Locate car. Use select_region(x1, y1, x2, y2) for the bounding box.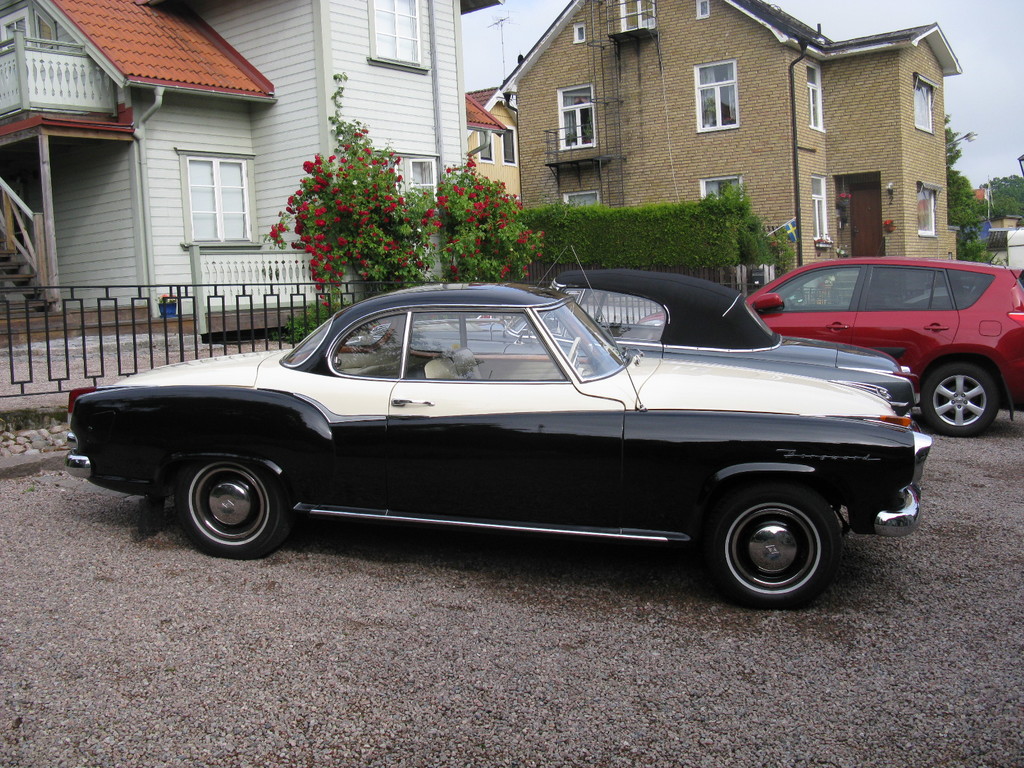
select_region(64, 278, 932, 614).
